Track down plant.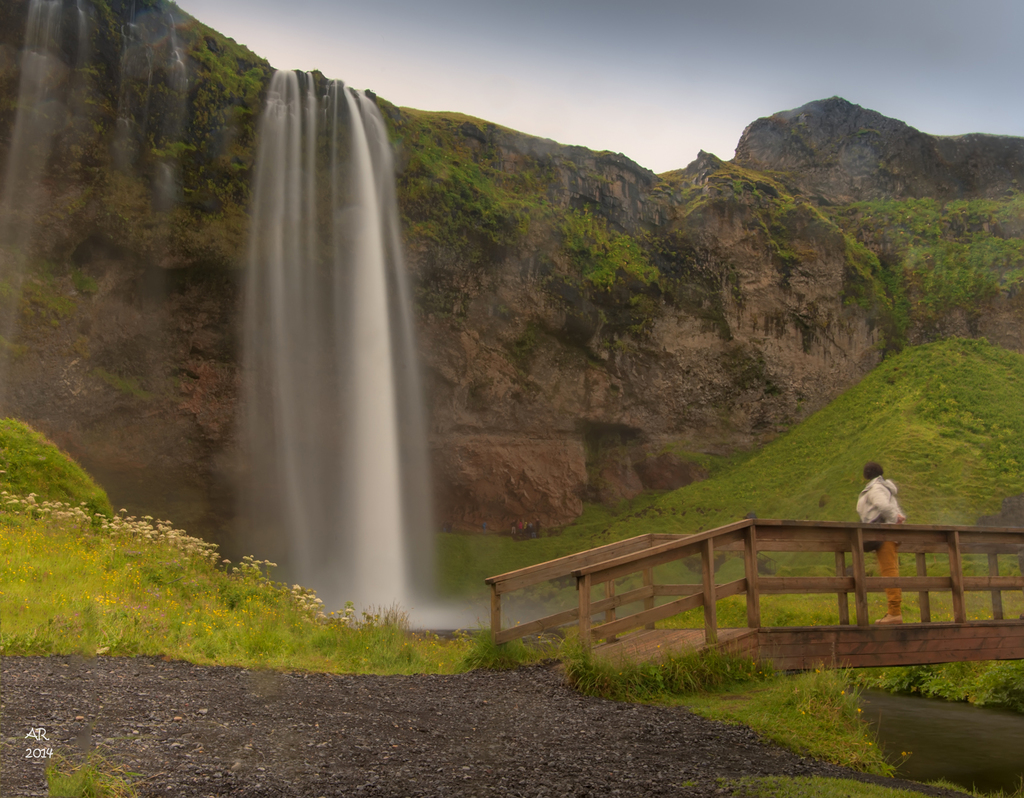
Tracked to {"left": 232, "top": 547, "right": 279, "bottom": 585}.
